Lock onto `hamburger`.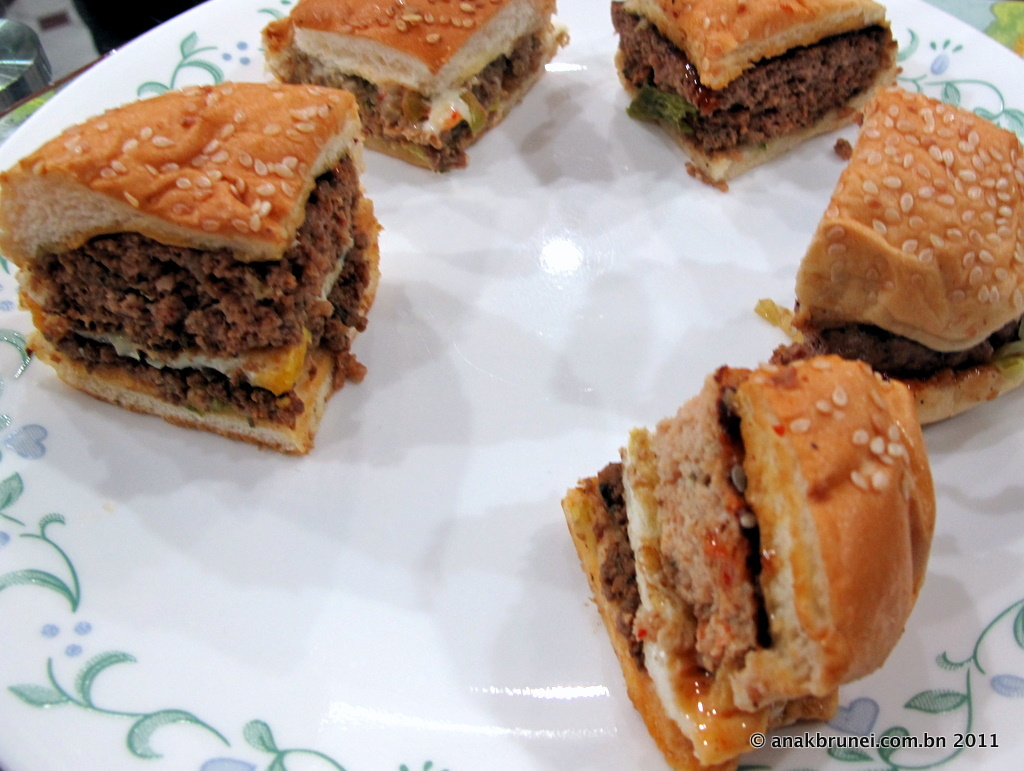
Locked: (x1=259, y1=0, x2=568, y2=171).
